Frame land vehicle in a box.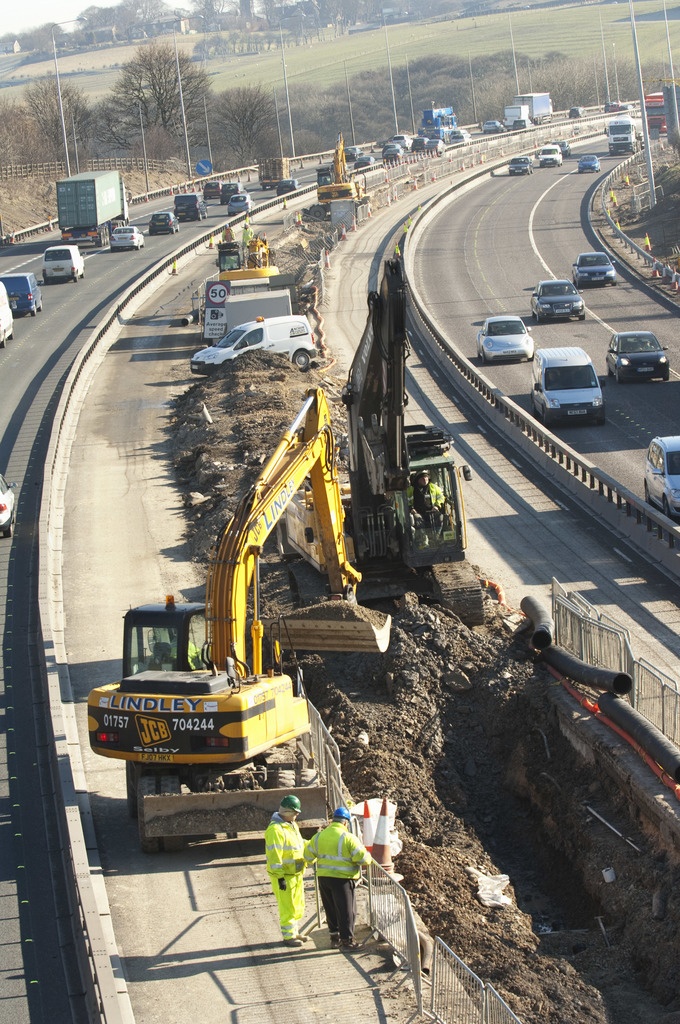
{"x1": 0, "y1": 476, "x2": 17, "y2": 538}.
